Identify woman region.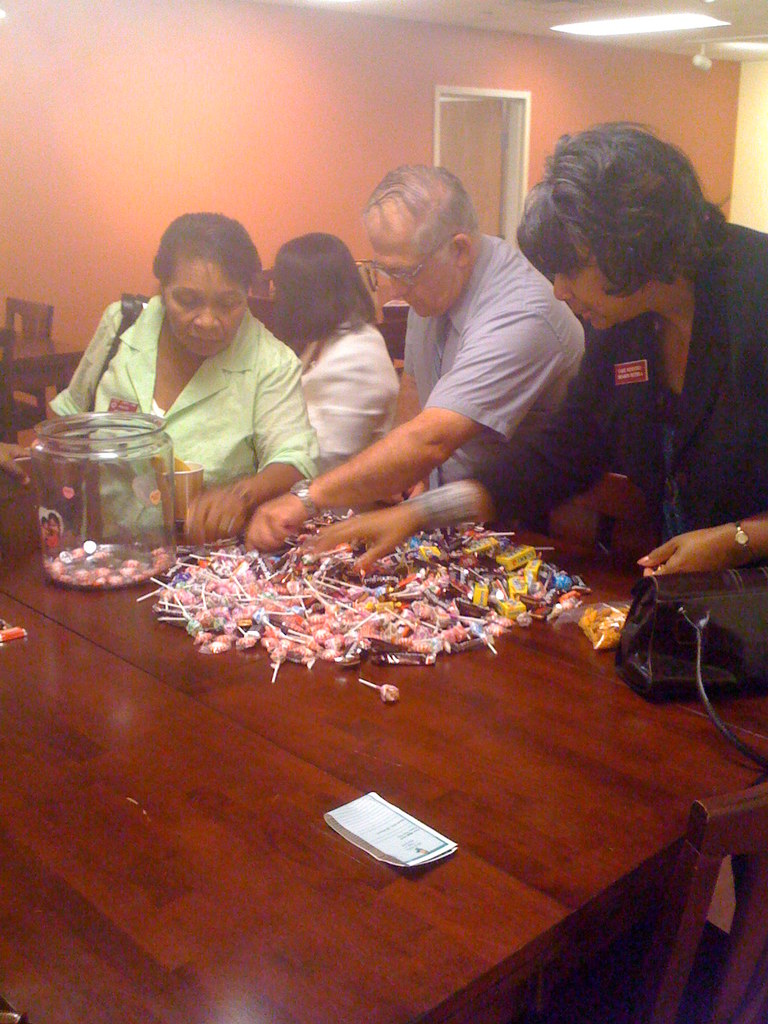
Region: <region>298, 118, 767, 583</region>.
